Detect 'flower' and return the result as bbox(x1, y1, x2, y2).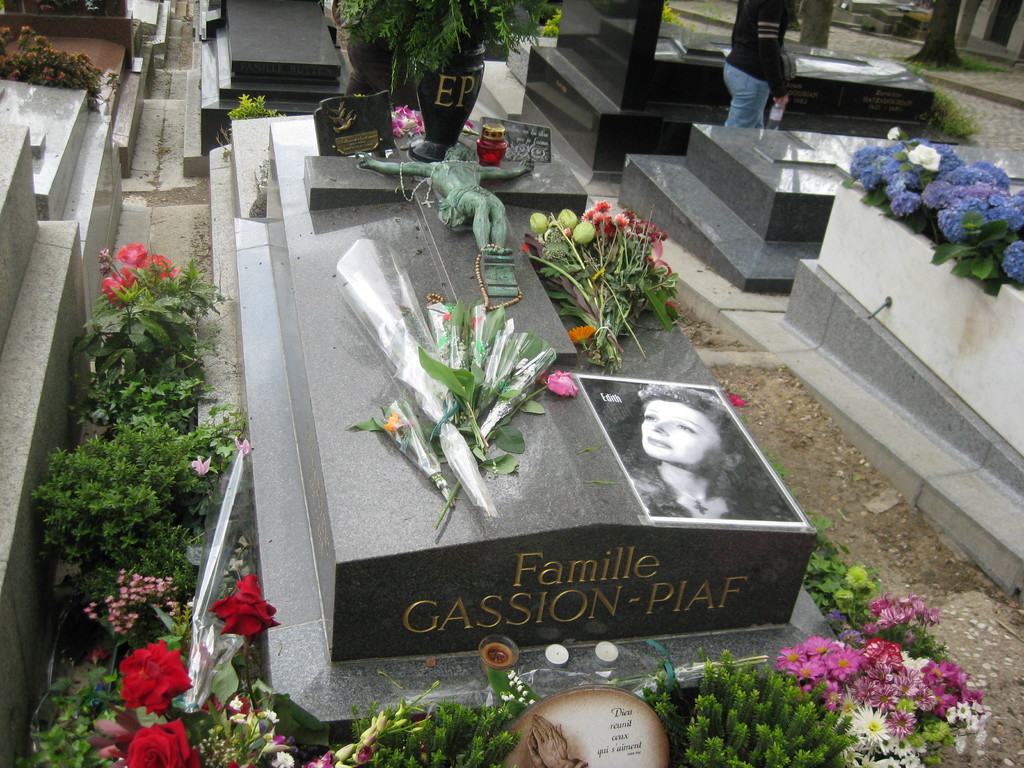
bbox(235, 438, 250, 455).
